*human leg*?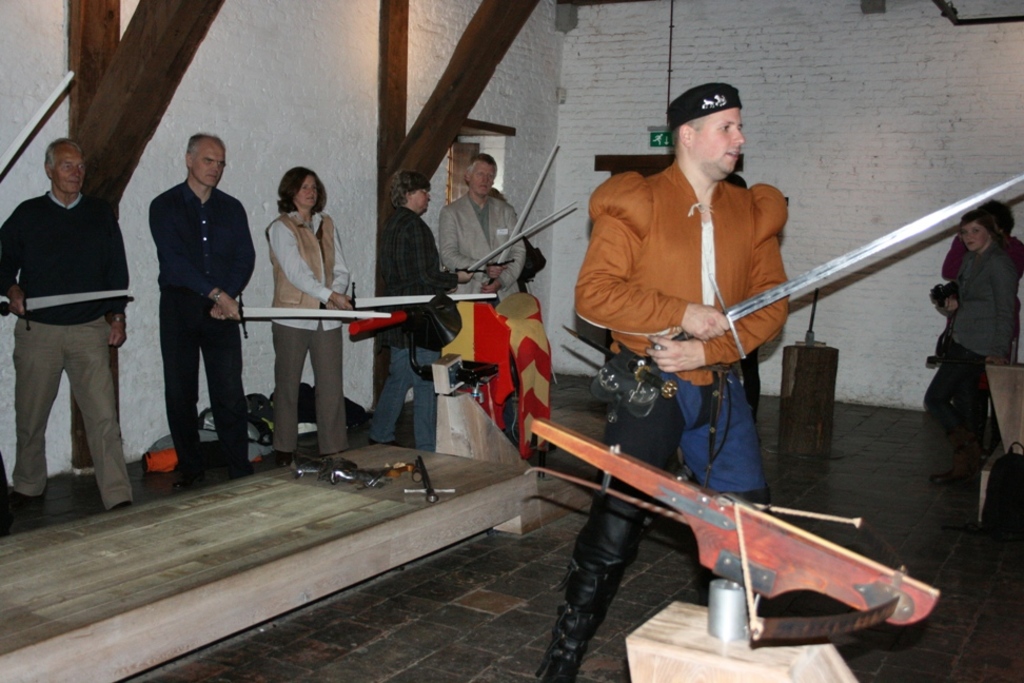
region(316, 316, 356, 469)
